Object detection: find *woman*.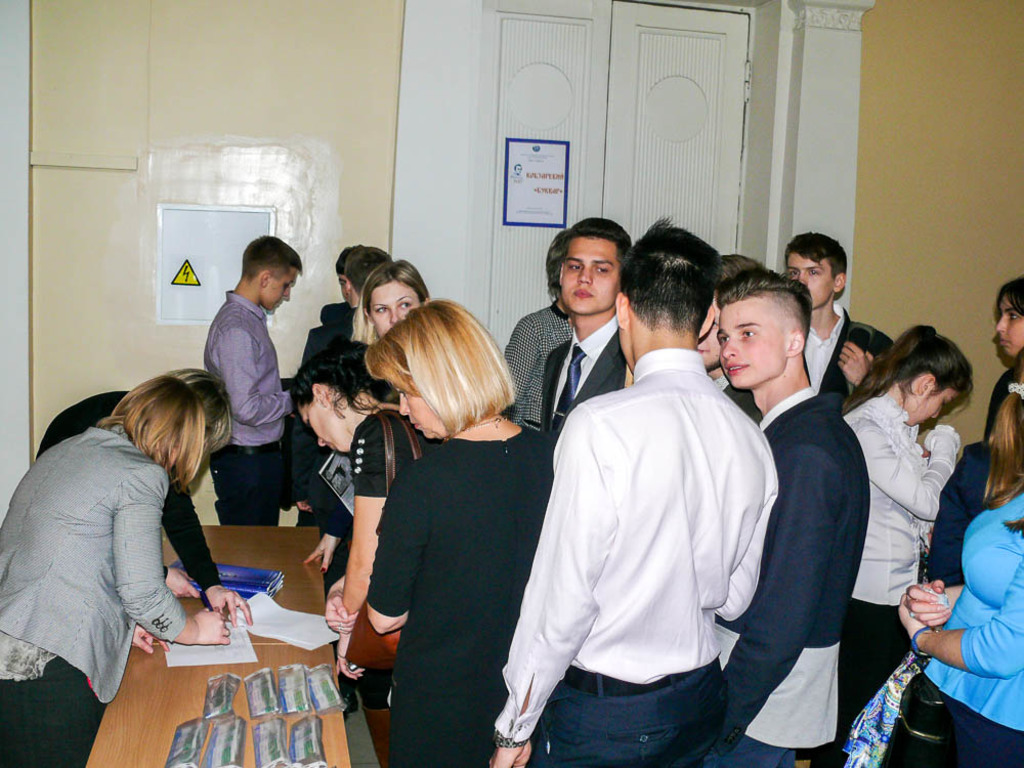
(32,368,253,629).
